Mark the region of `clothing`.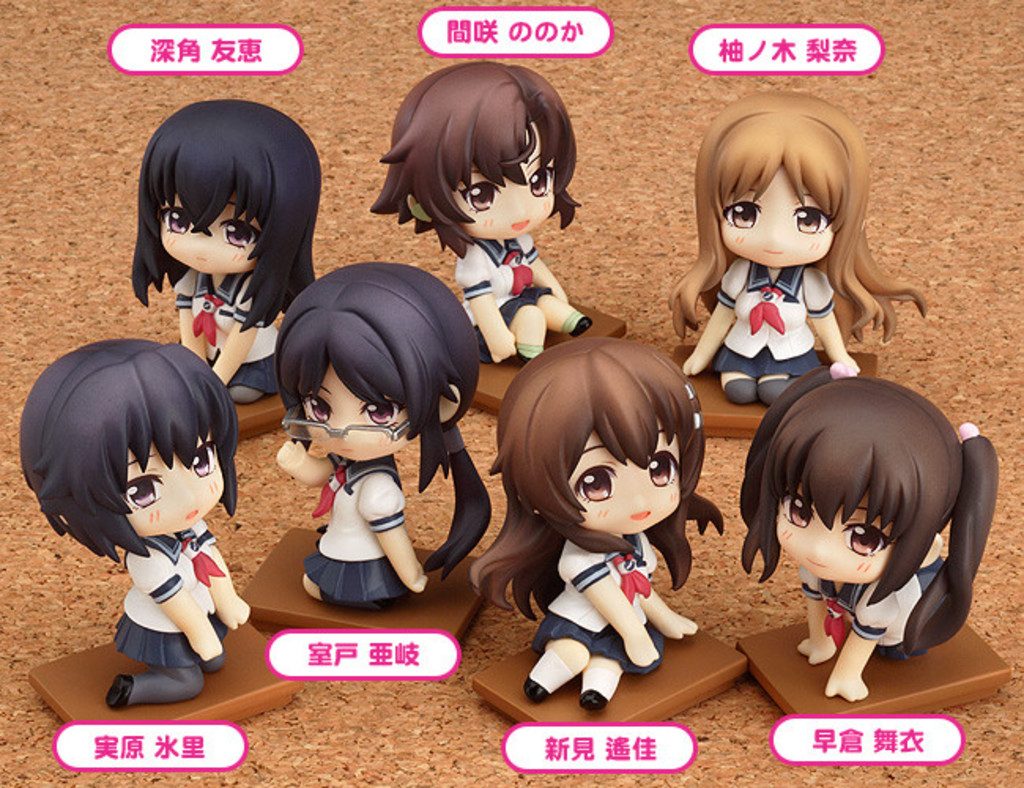
Region: 532/530/666/673.
